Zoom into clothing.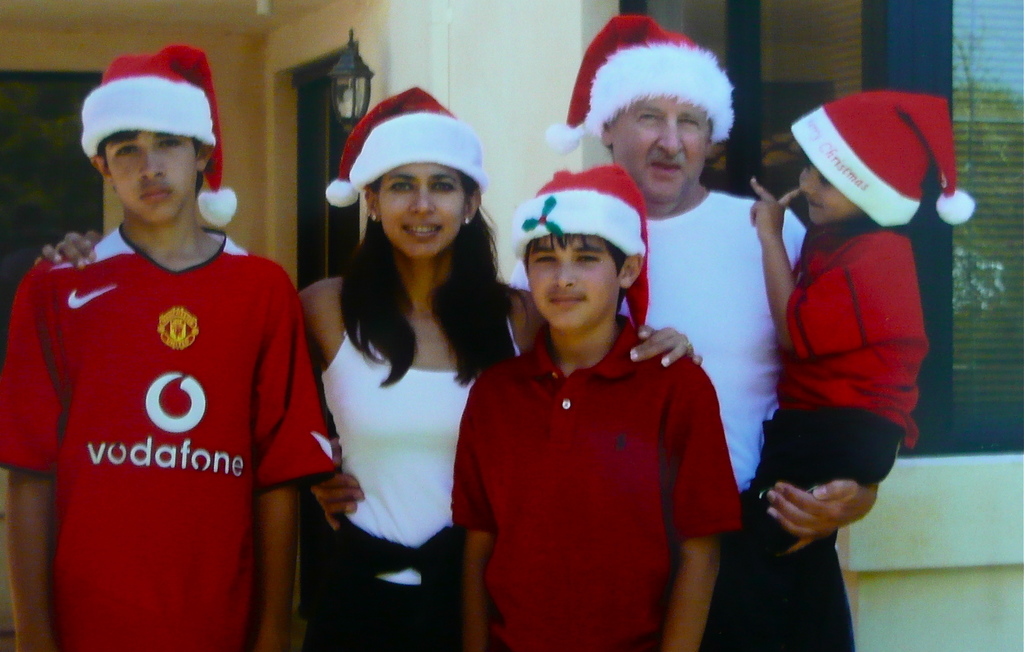
Zoom target: l=22, t=218, r=303, b=639.
